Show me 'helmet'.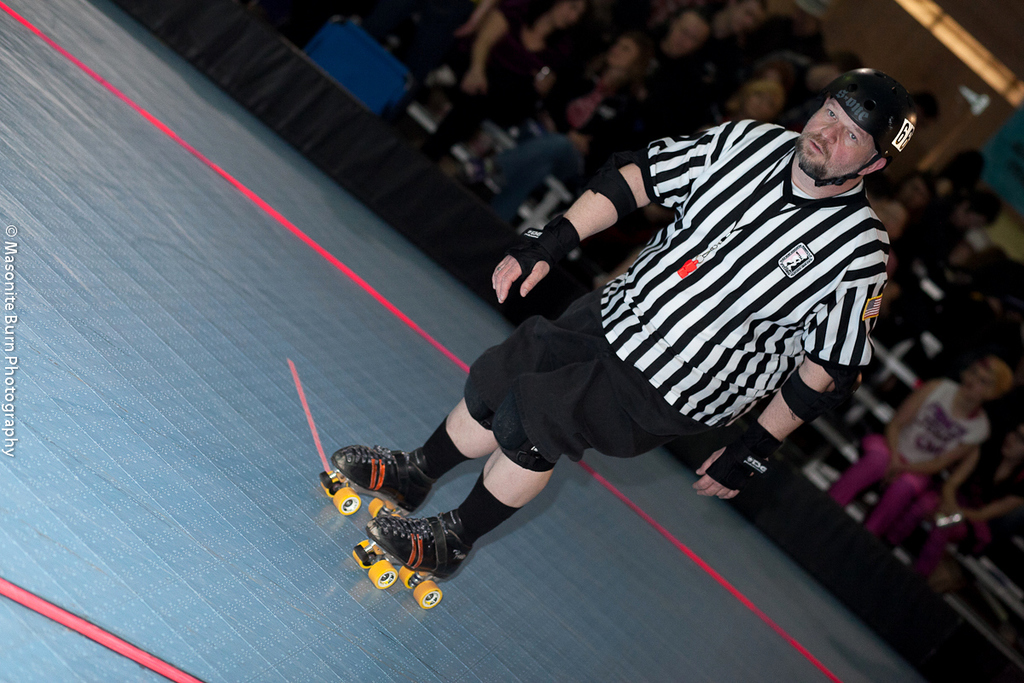
'helmet' is here: select_region(800, 60, 916, 188).
